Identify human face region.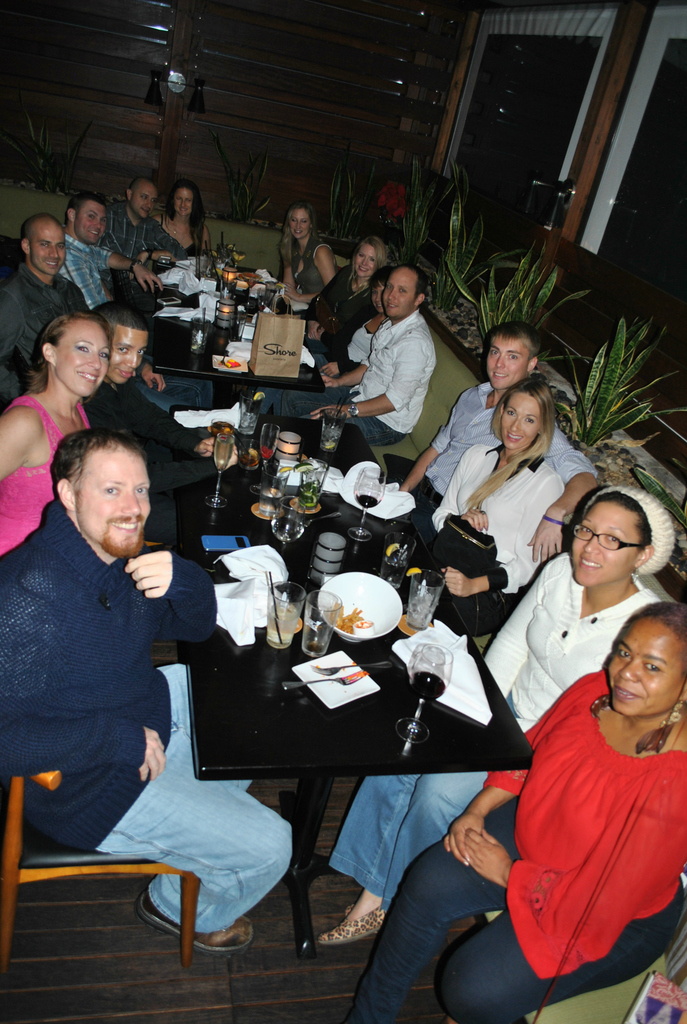
Region: [603, 614, 686, 725].
